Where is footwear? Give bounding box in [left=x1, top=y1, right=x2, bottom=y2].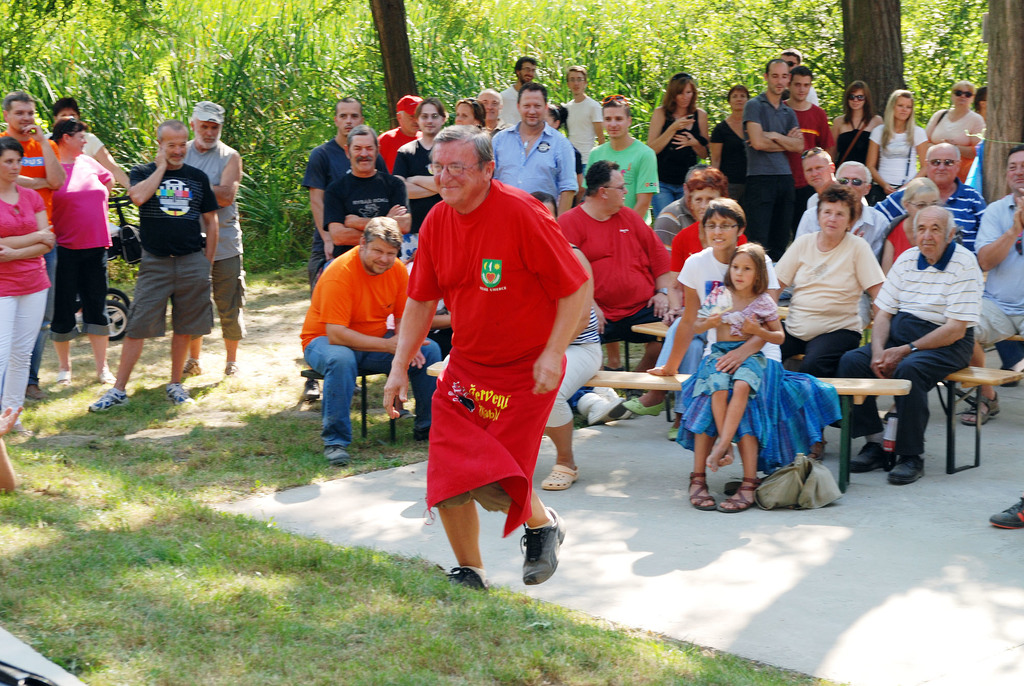
[left=415, top=425, right=429, bottom=441].
